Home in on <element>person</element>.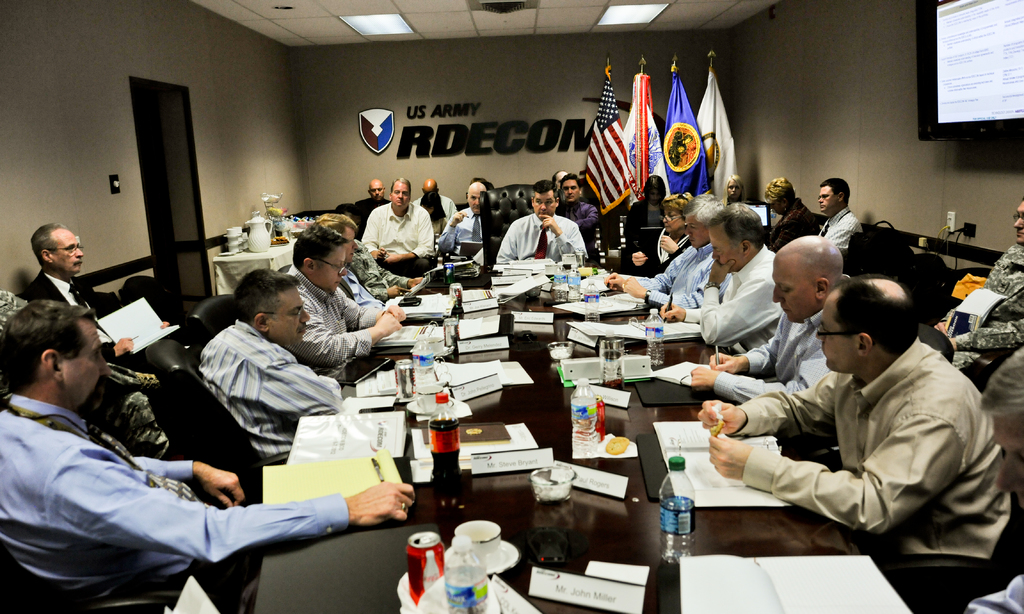
Homed in at 711, 255, 994, 584.
